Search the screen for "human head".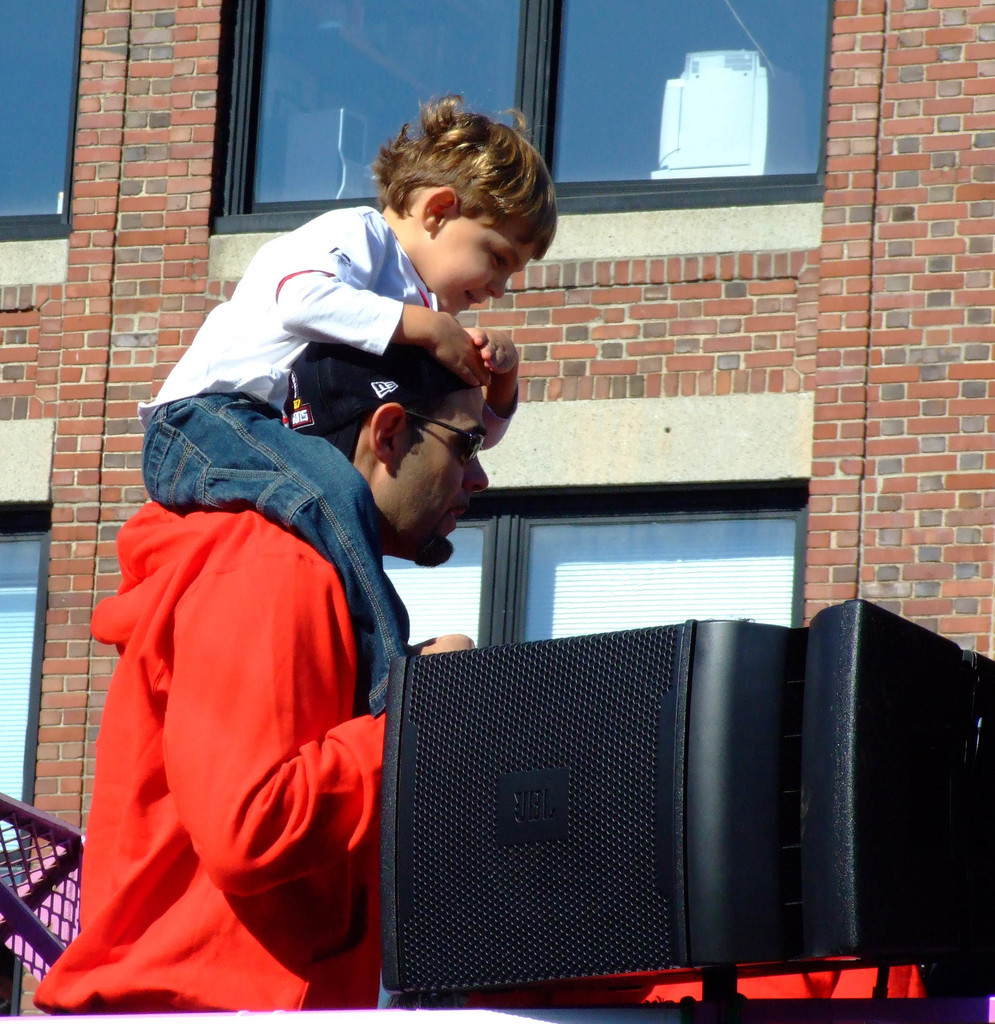
Found at [287, 338, 492, 567].
